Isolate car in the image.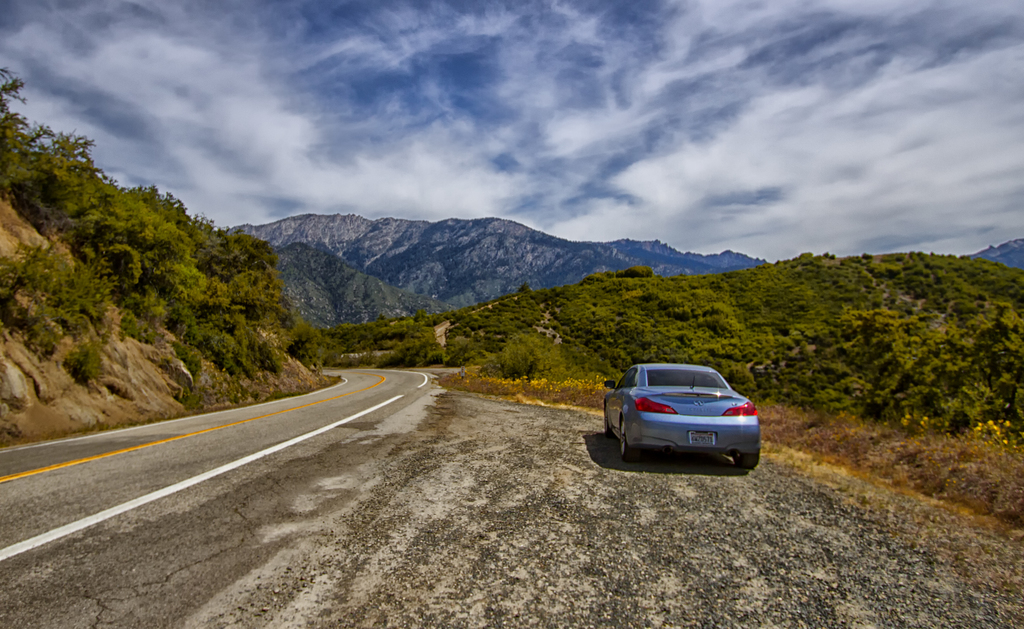
Isolated region: [604,361,758,466].
